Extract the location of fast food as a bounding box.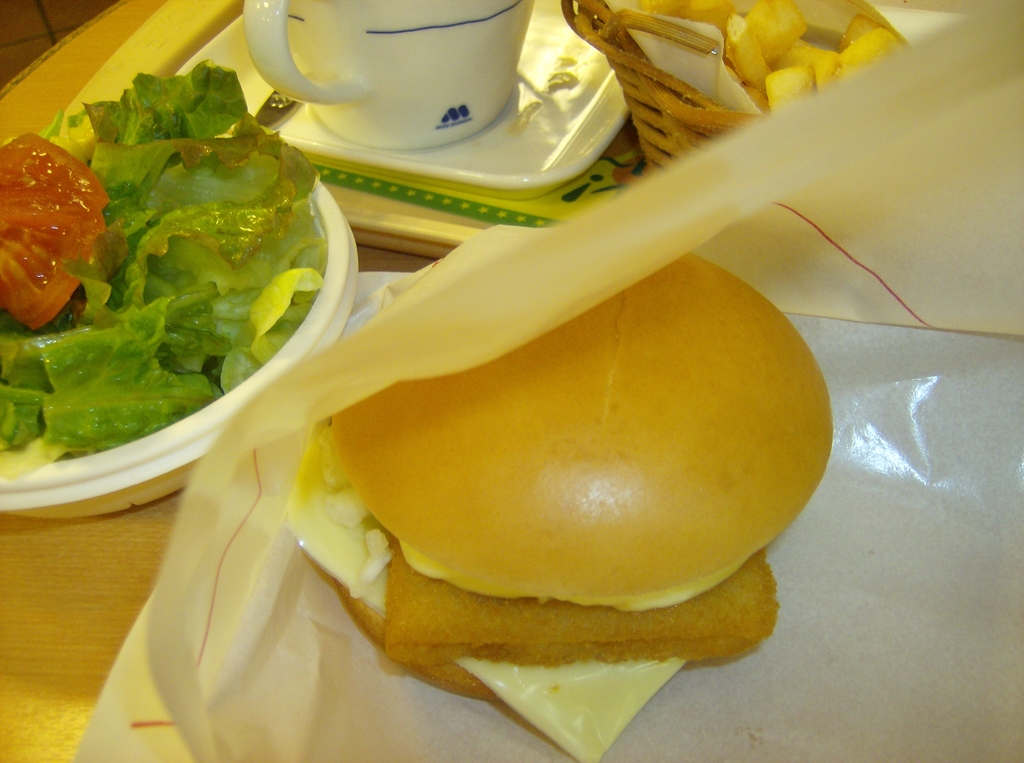
282 237 797 665.
